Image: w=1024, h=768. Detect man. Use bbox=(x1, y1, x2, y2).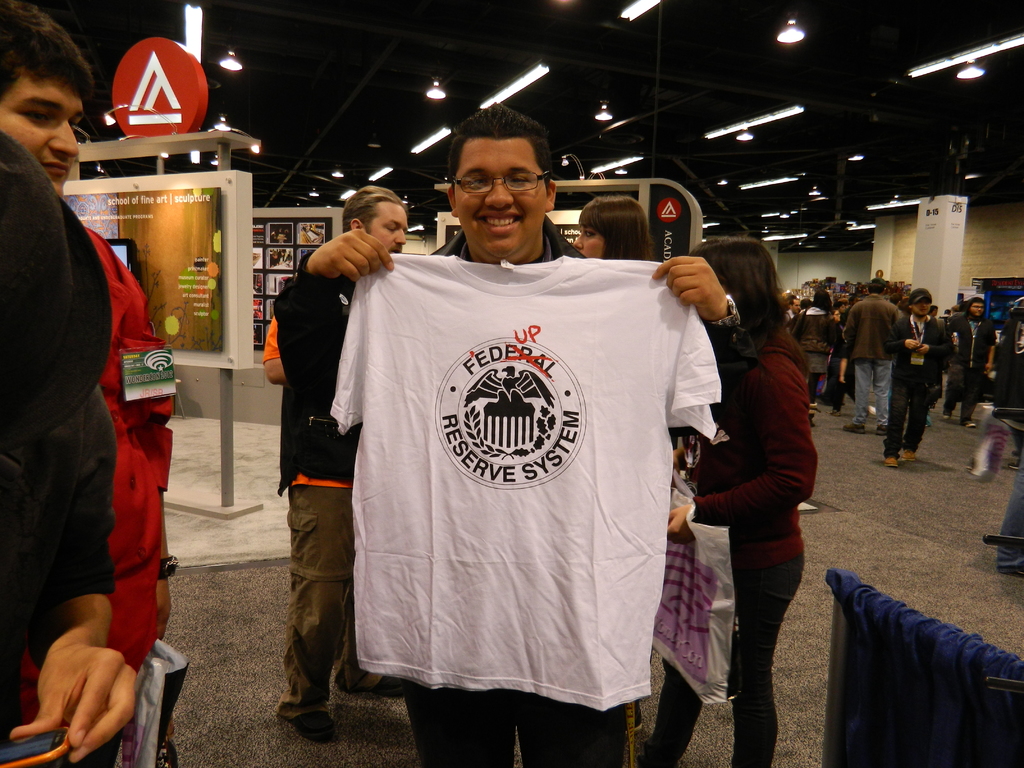
bbox=(277, 188, 411, 744).
